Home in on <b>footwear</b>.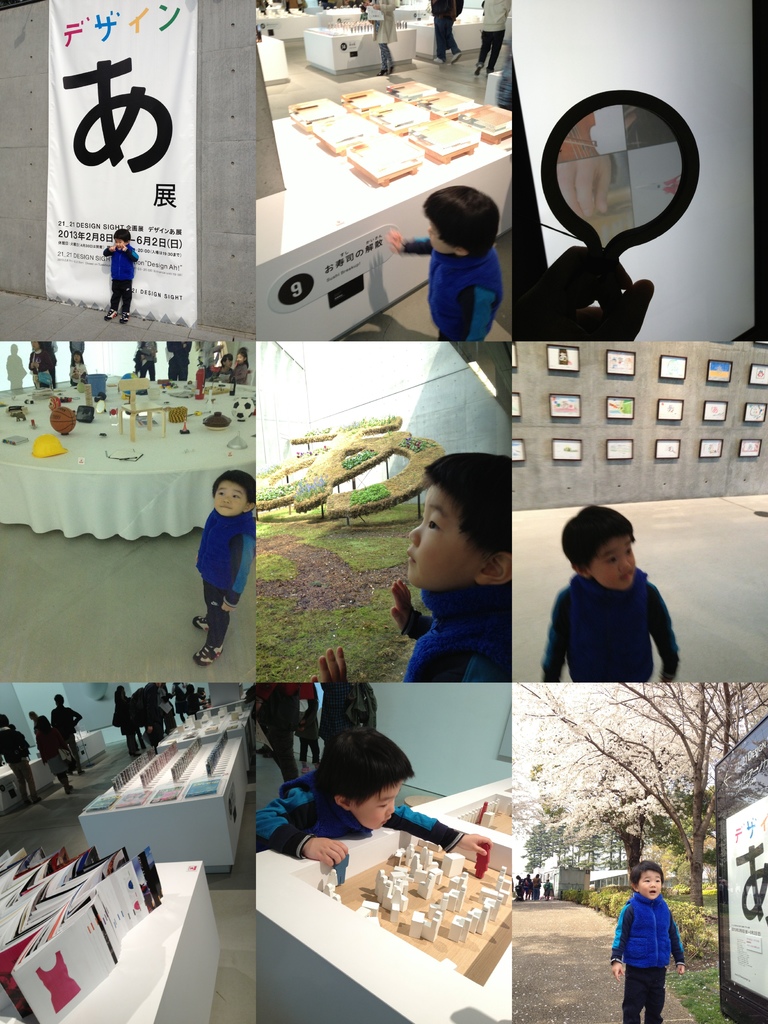
Homed in at detection(195, 641, 224, 664).
